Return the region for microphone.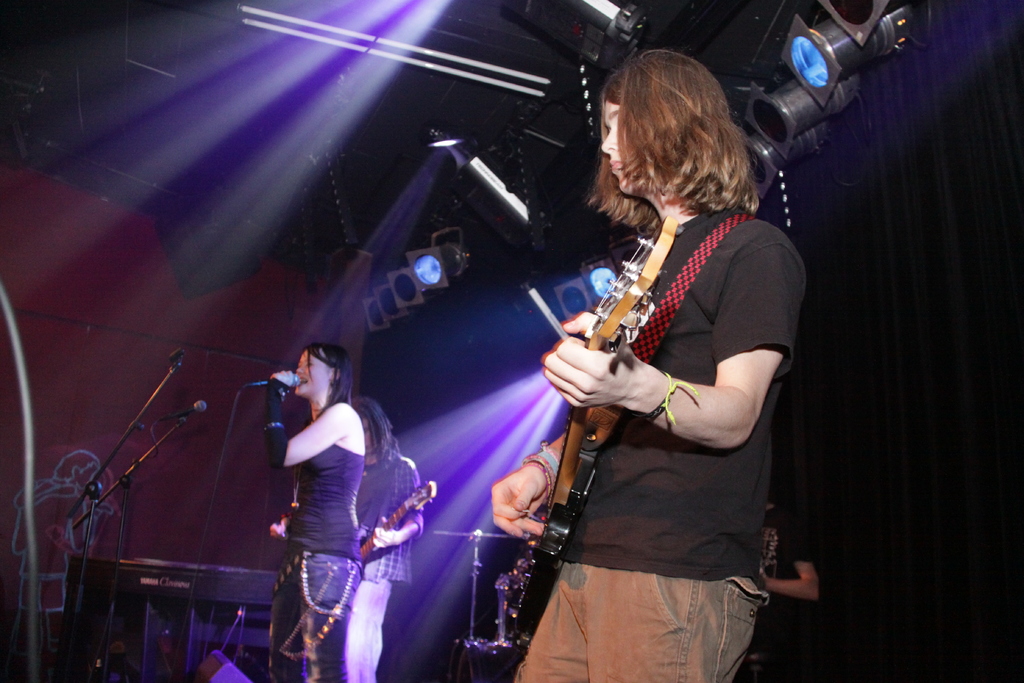
left=145, top=392, right=220, bottom=420.
